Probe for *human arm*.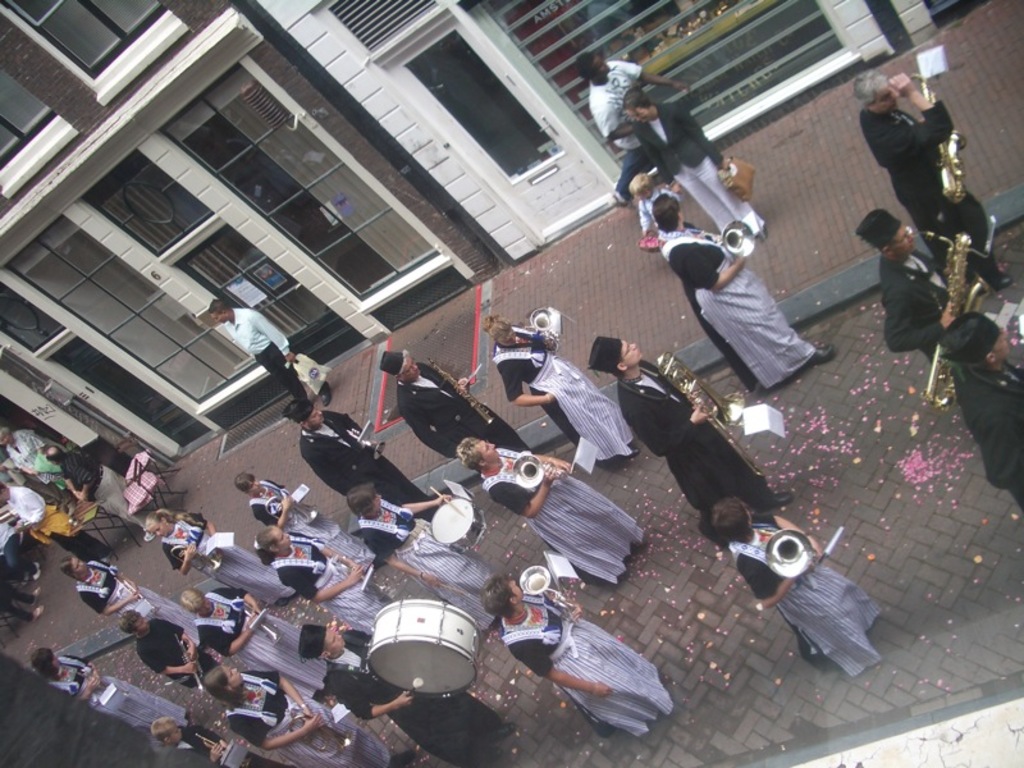
Probe result: x1=78 y1=676 x2=96 y2=698.
